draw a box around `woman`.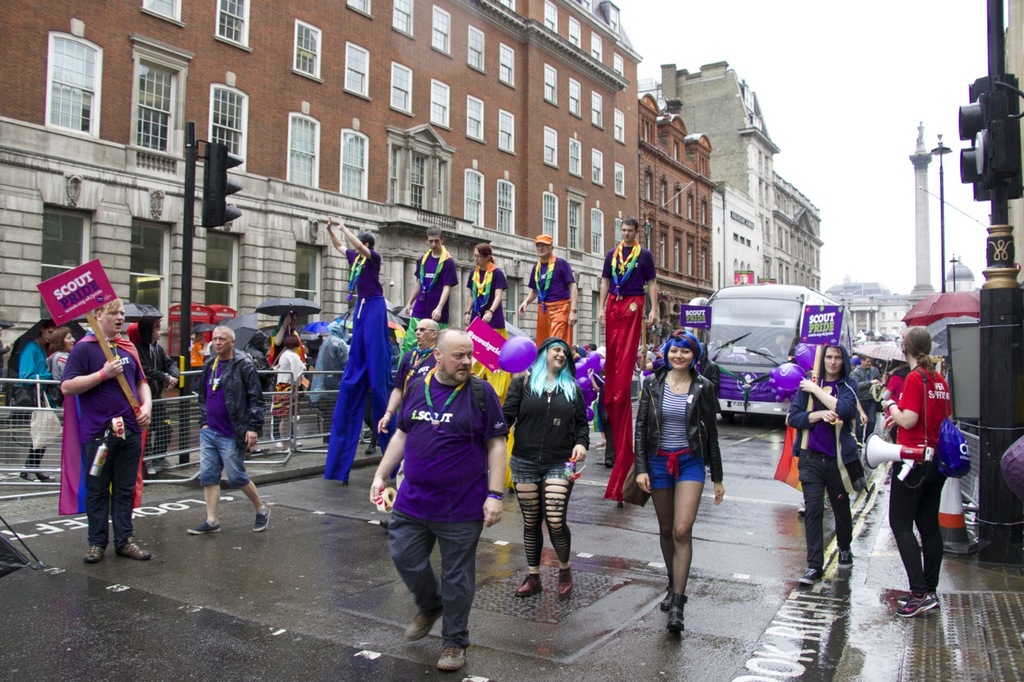
{"x1": 269, "y1": 331, "x2": 307, "y2": 450}.
